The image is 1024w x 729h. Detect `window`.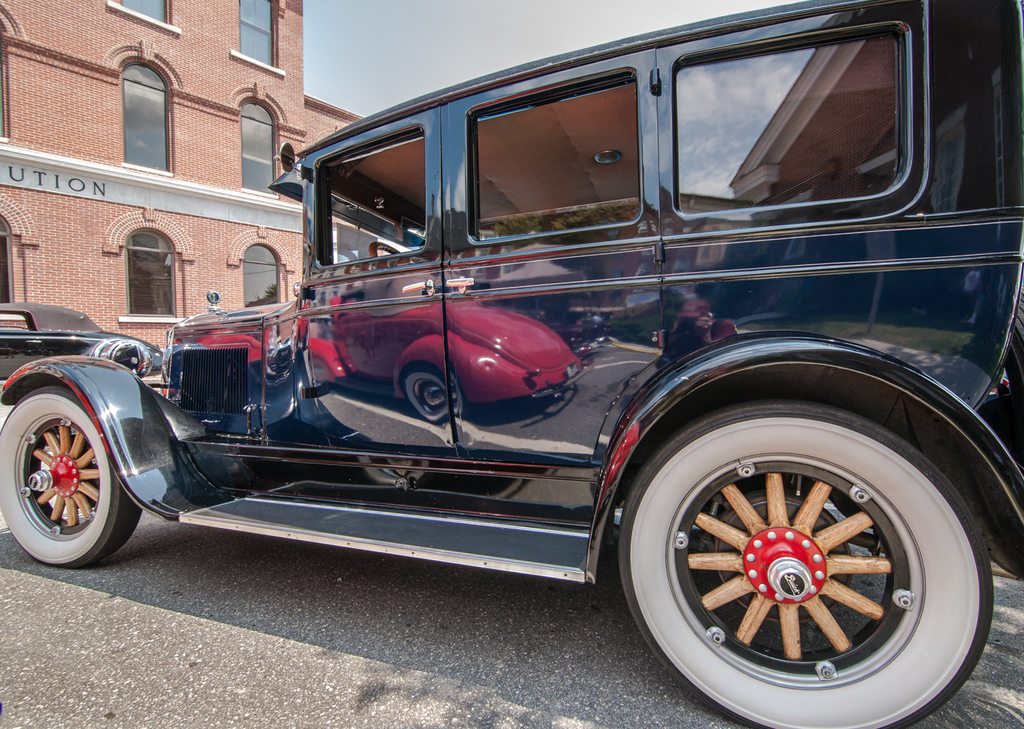
Detection: box(230, 244, 285, 305).
